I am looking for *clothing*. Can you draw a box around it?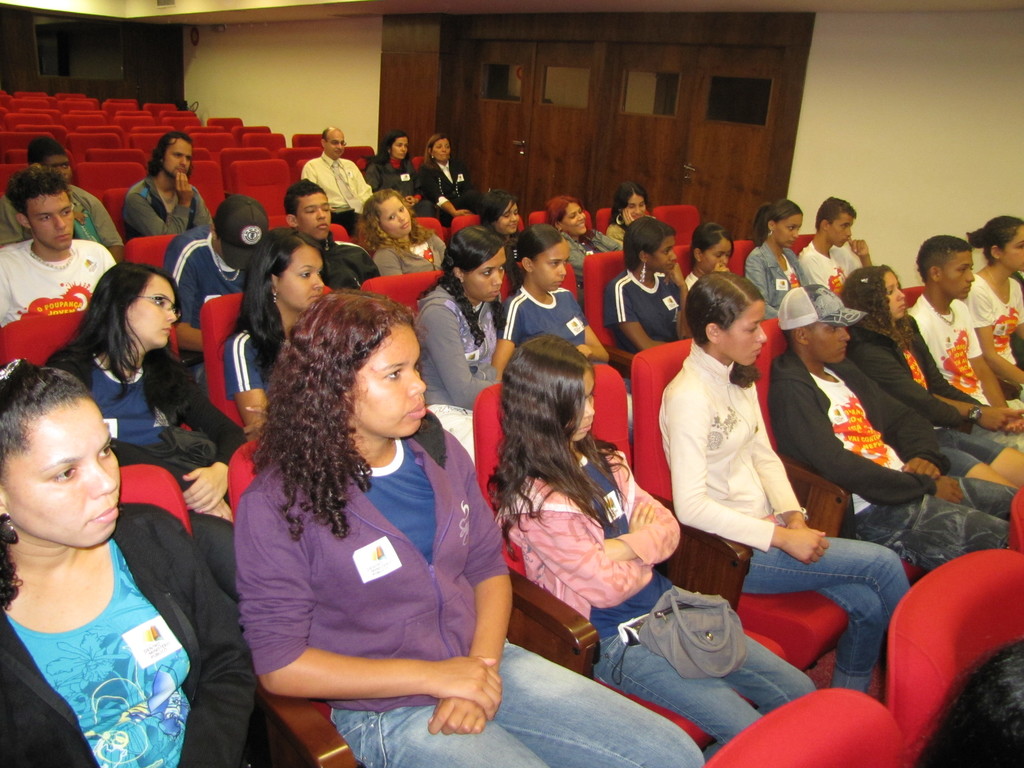
Sure, the bounding box is bbox=[0, 237, 109, 337].
